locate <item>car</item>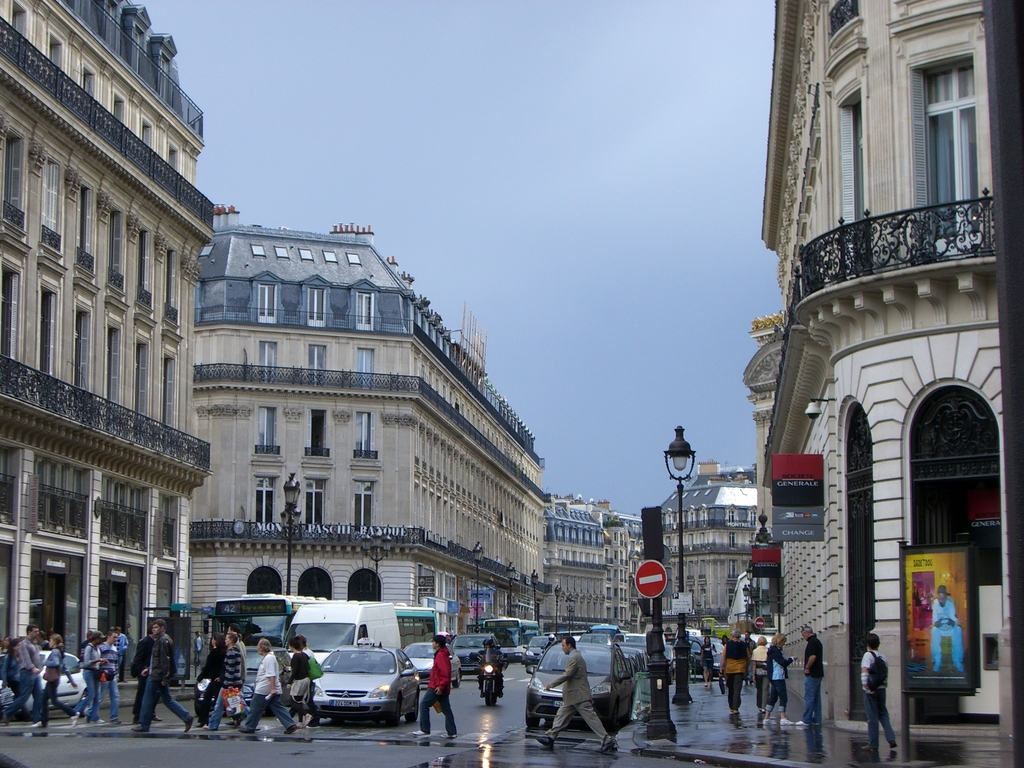
397:644:460:687
